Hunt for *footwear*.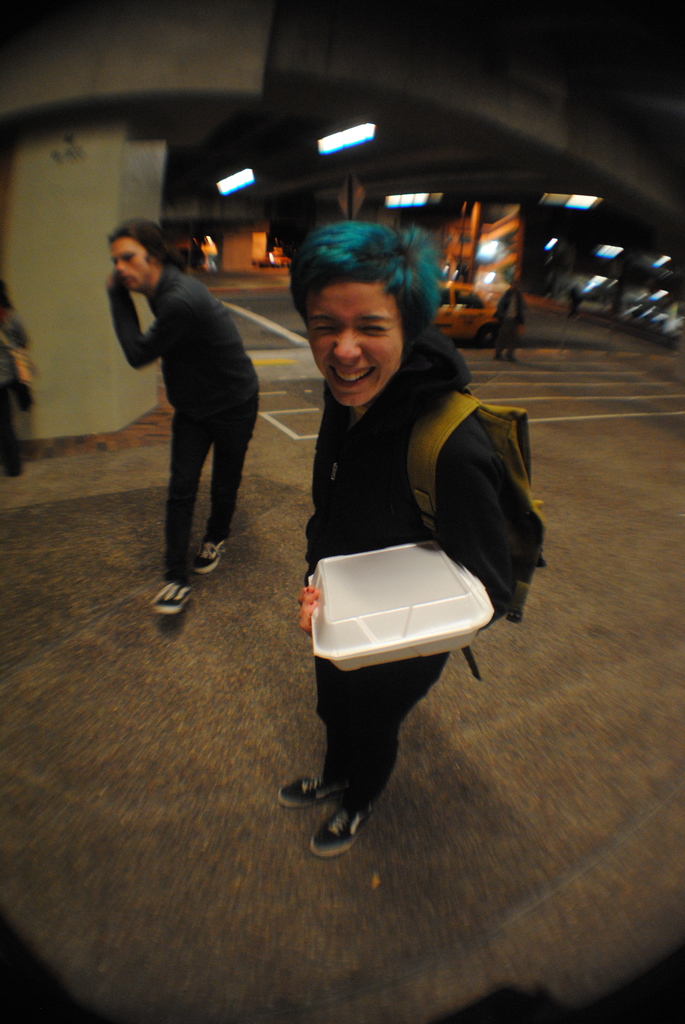
Hunted down at <region>148, 579, 195, 620</region>.
